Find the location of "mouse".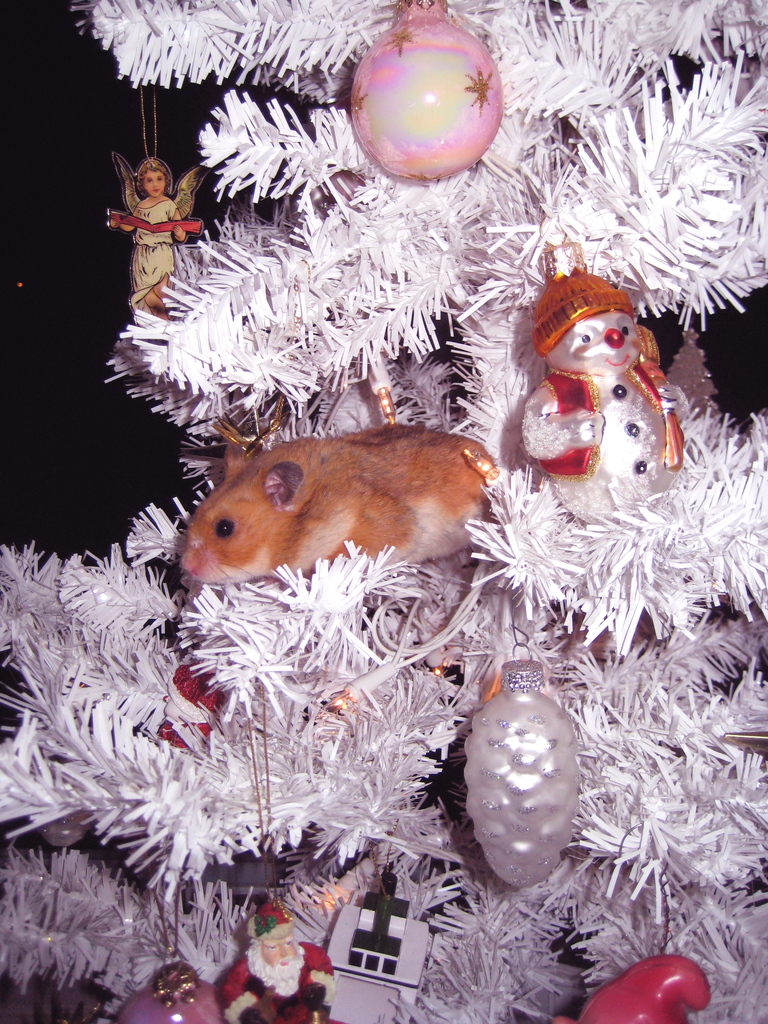
Location: 172:390:513:605.
